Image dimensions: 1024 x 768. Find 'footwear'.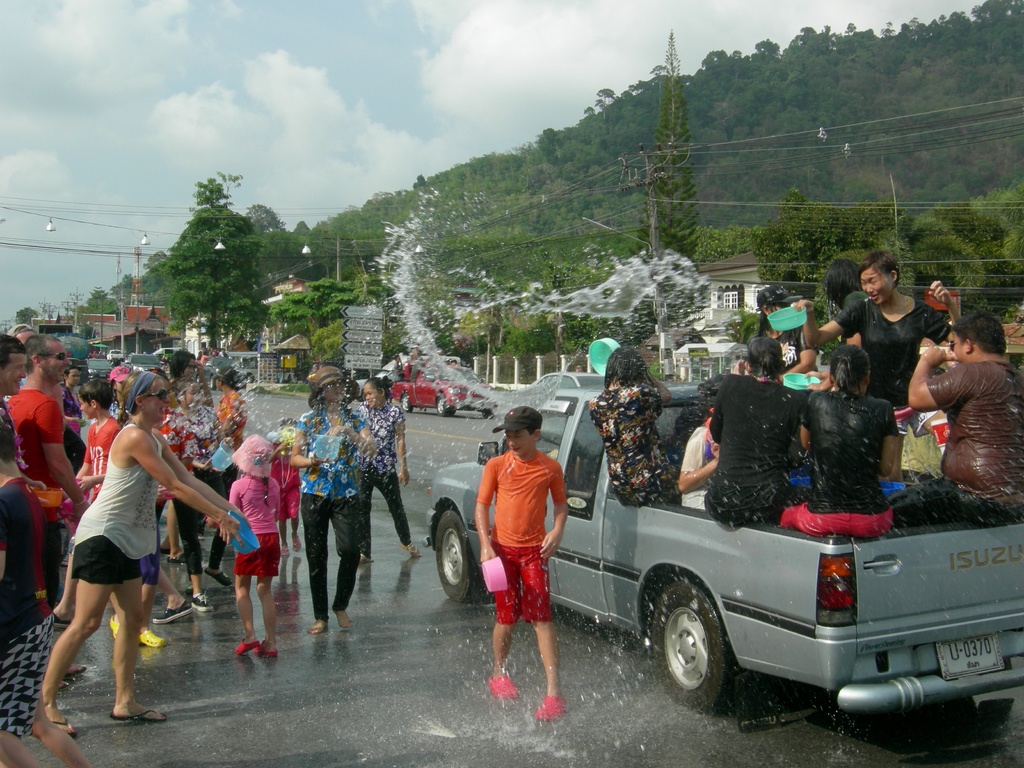
crop(403, 545, 426, 557).
